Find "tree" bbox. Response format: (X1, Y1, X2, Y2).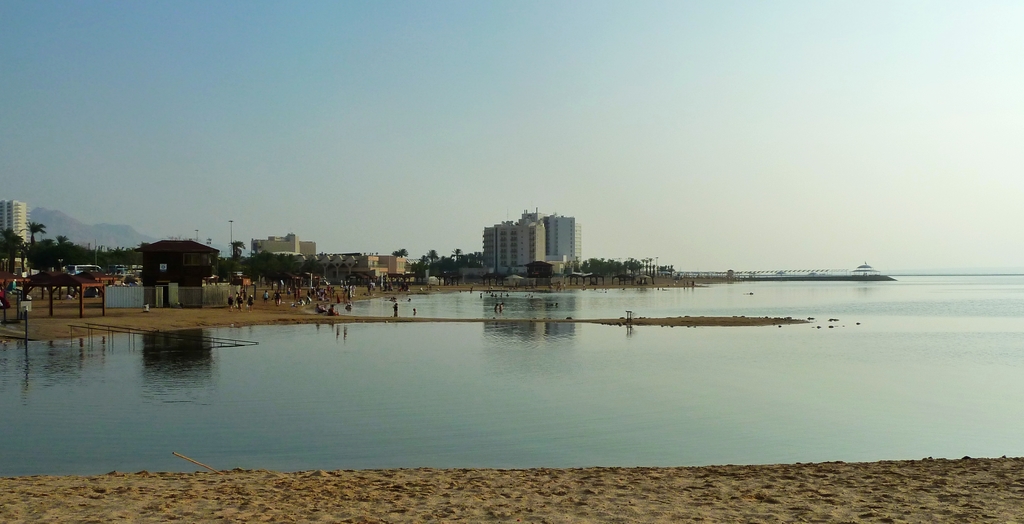
(392, 248, 410, 258).
